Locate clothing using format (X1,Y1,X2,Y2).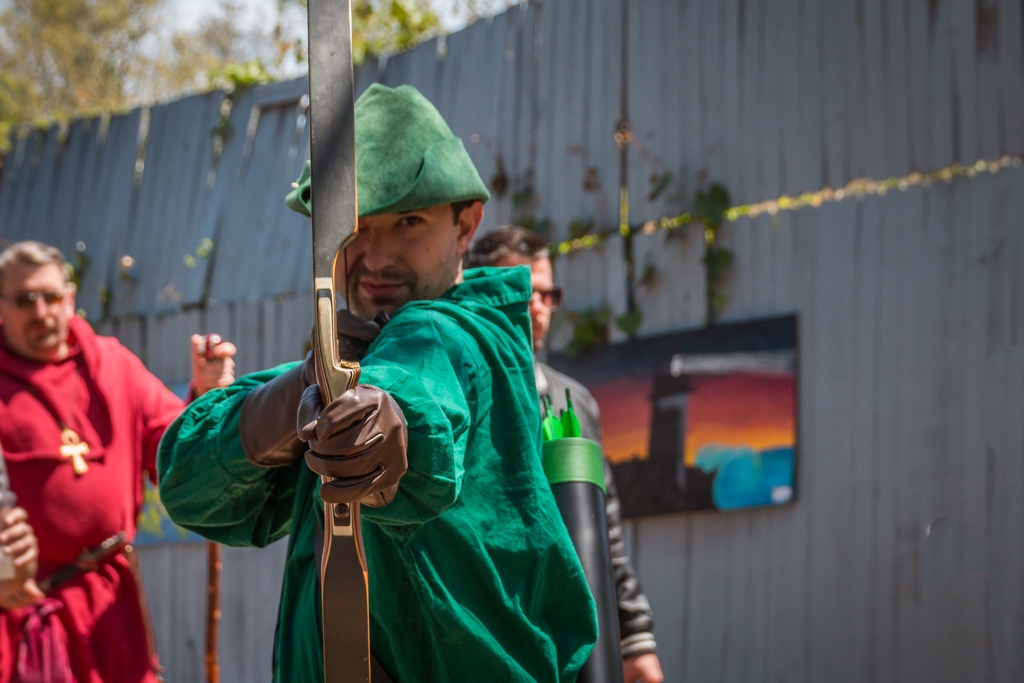
(197,158,648,682).
